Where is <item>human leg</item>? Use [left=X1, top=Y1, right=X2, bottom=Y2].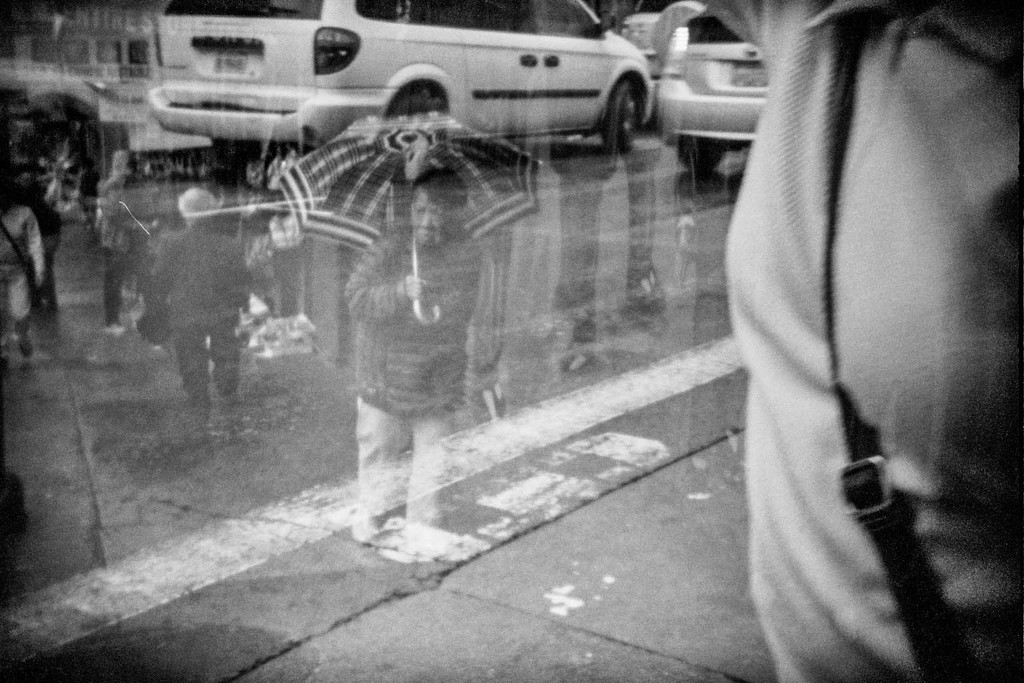
[left=351, top=396, right=405, bottom=554].
